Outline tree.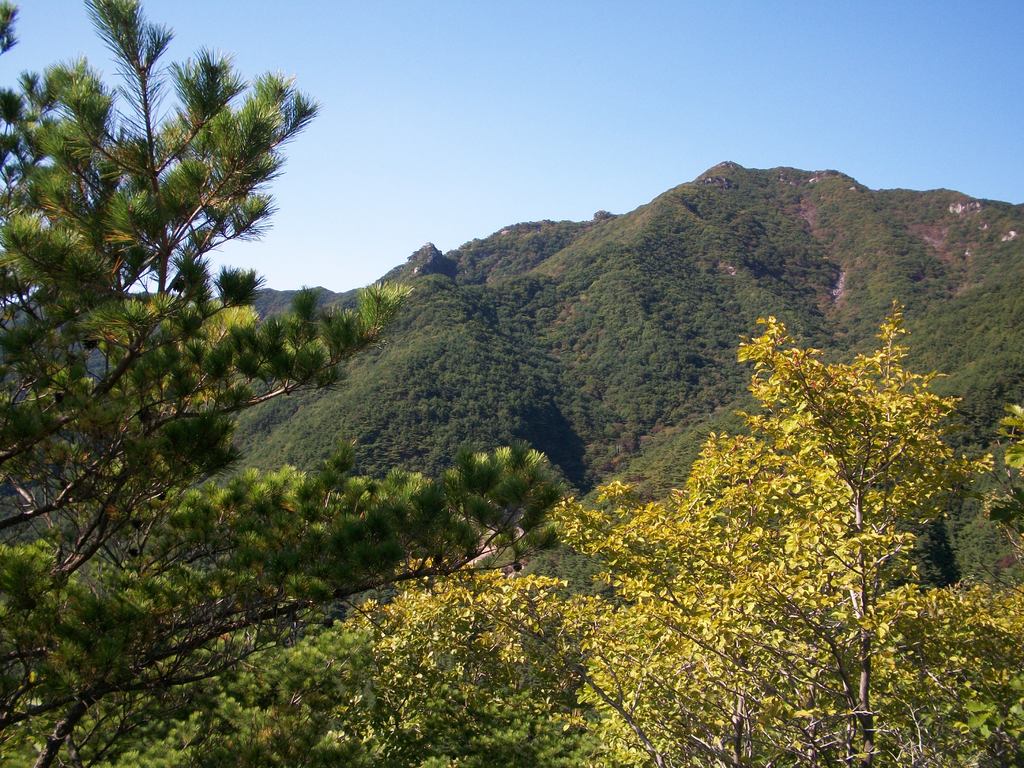
Outline: select_region(0, 441, 584, 767).
